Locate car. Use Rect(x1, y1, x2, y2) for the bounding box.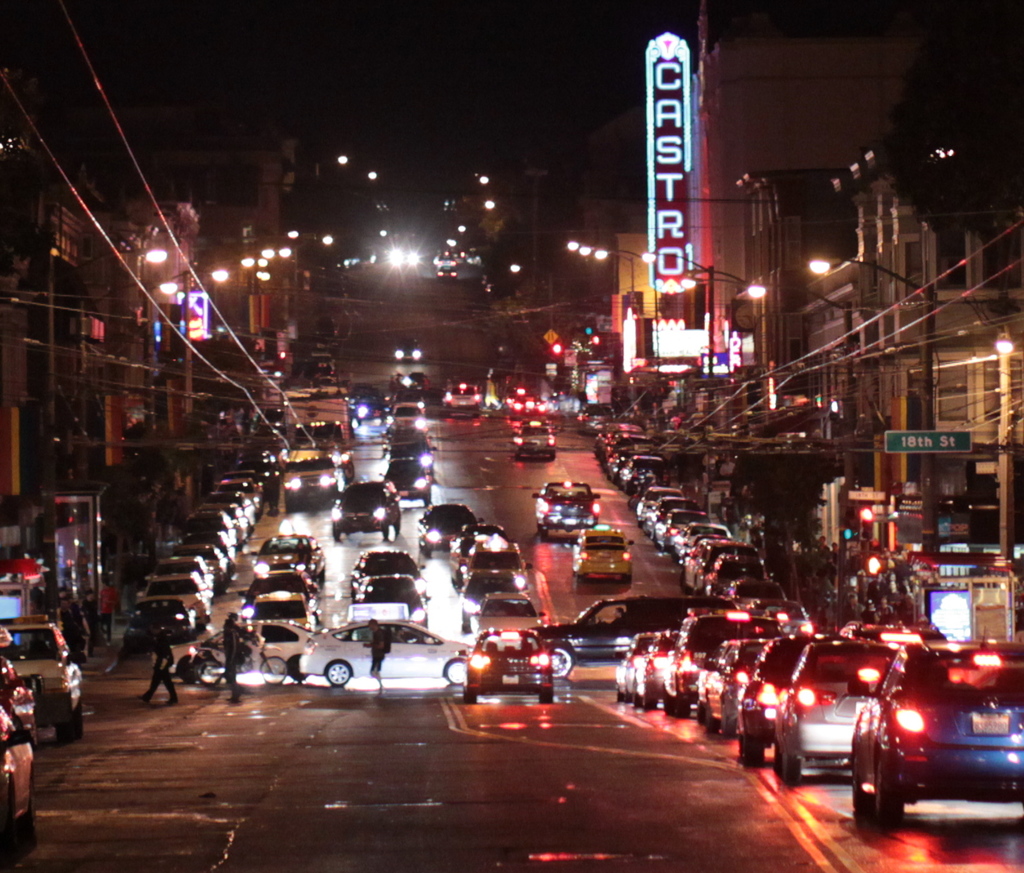
Rect(333, 478, 399, 543).
